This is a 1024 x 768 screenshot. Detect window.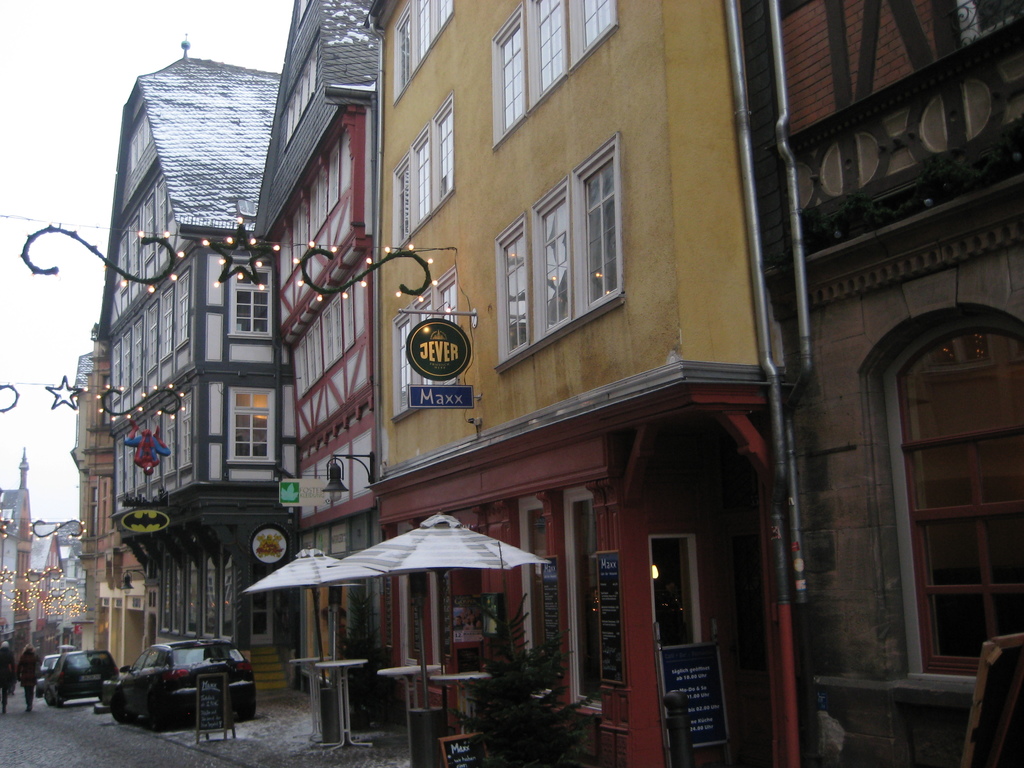
box=[72, 559, 81, 577].
